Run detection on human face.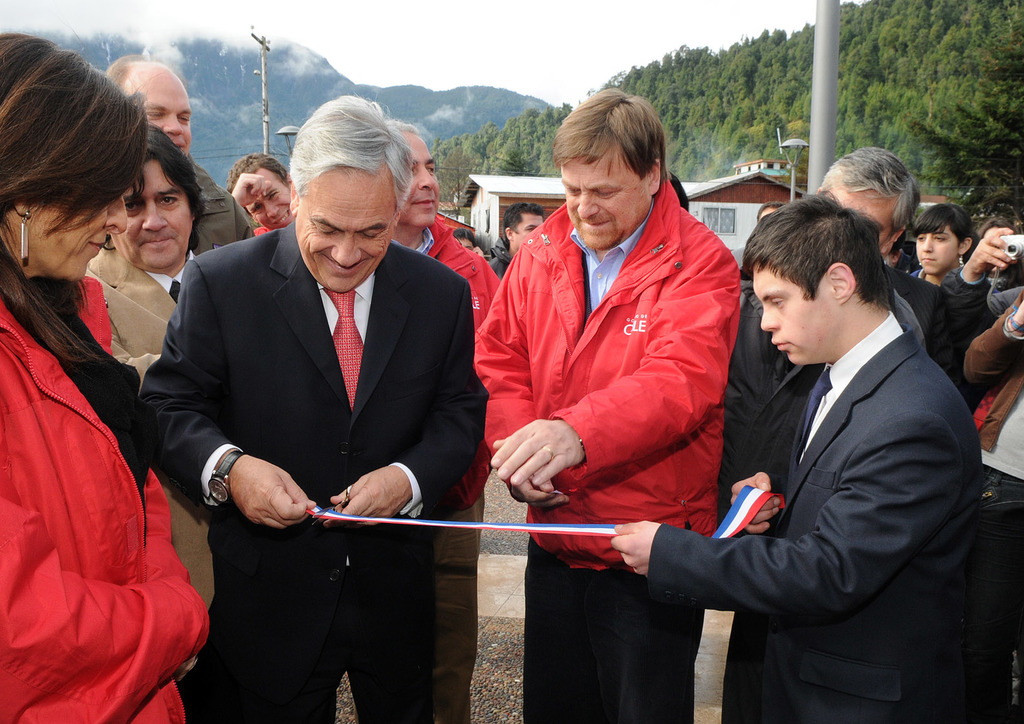
Result: select_region(21, 164, 149, 285).
